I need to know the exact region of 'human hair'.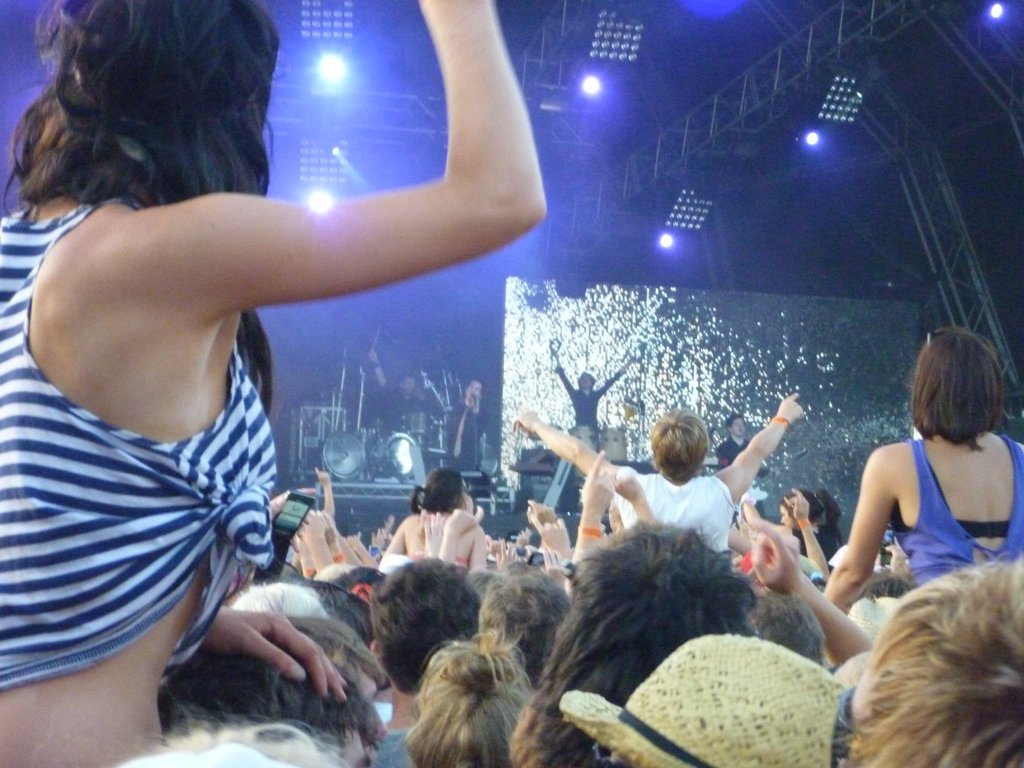
Region: <region>782, 487, 840, 529</region>.
